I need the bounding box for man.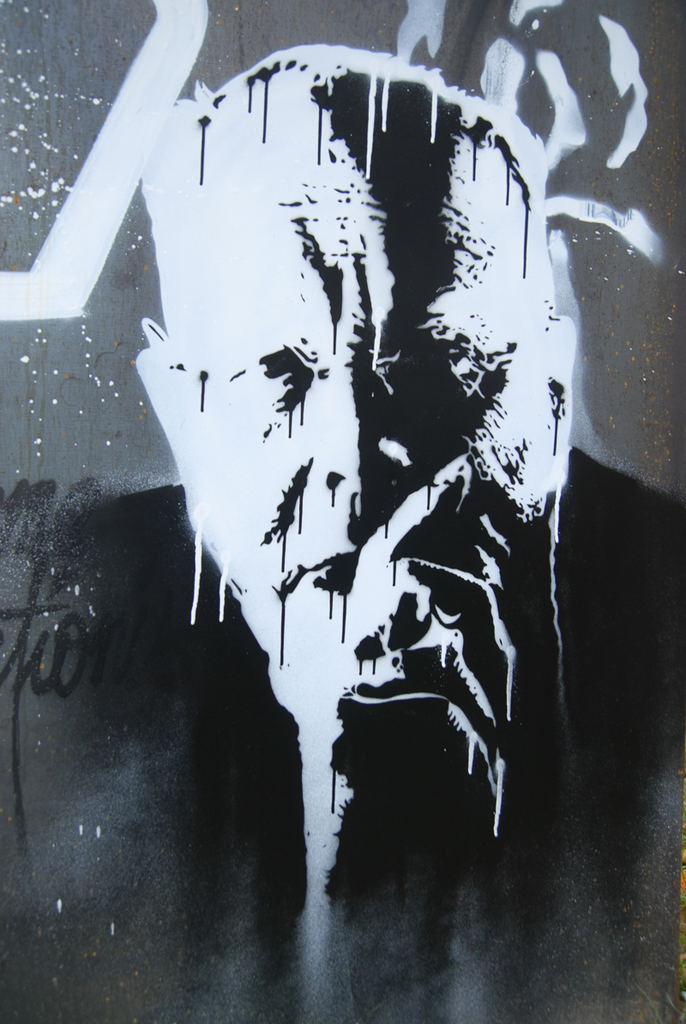
Here it is: locate(0, 42, 685, 1023).
